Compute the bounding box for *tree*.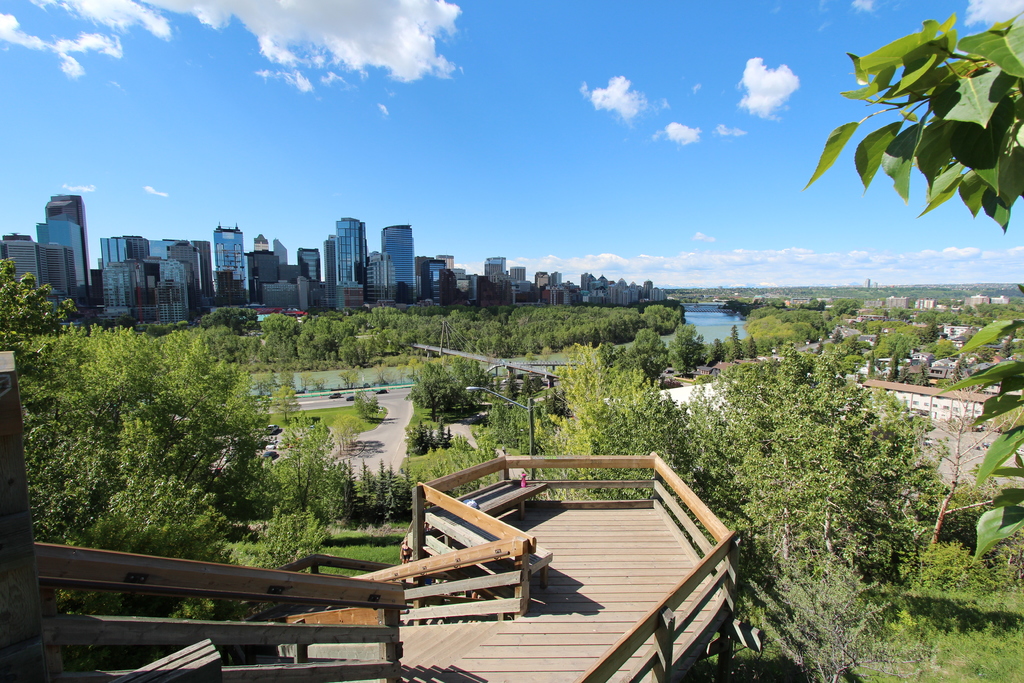
543, 325, 566, 352.
